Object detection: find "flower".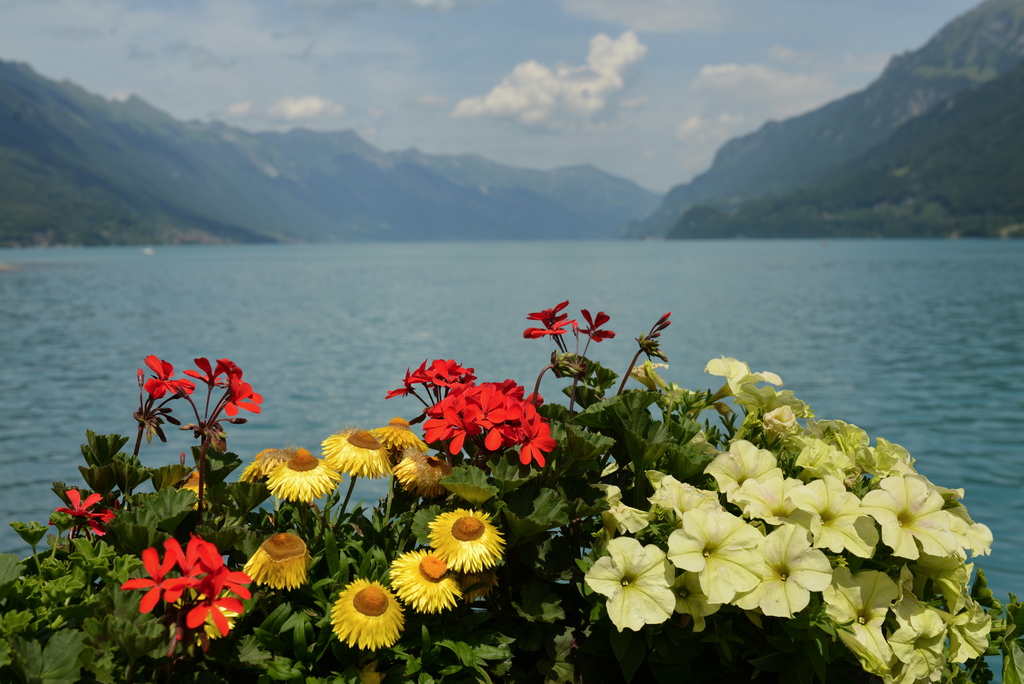
rect(383, 551, 461, 617).
